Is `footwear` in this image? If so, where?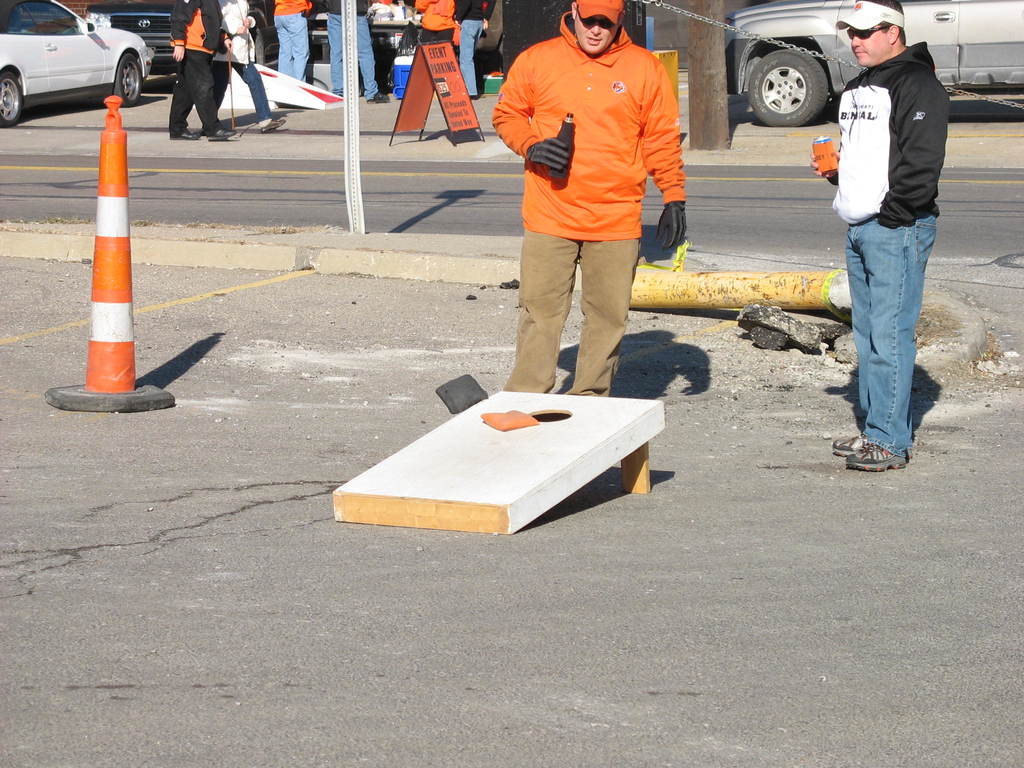
Yes, at x1=259, y1=119, x2=286, y2=135.
